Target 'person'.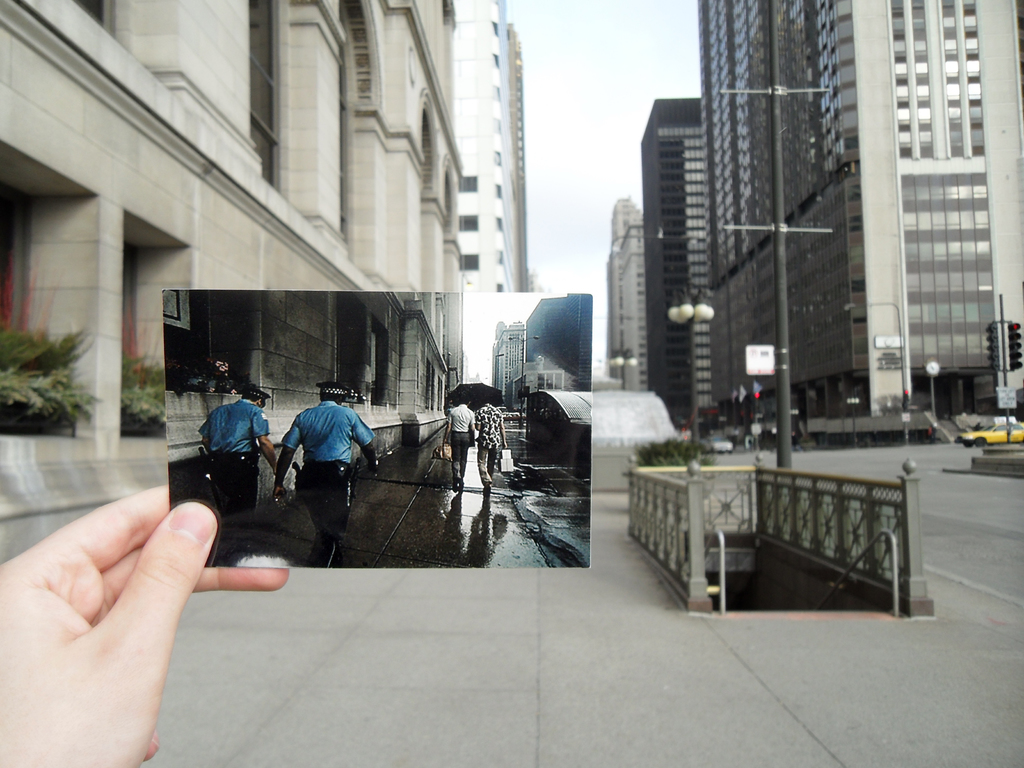
Target region: select_region(474, 397, 509, 497).
